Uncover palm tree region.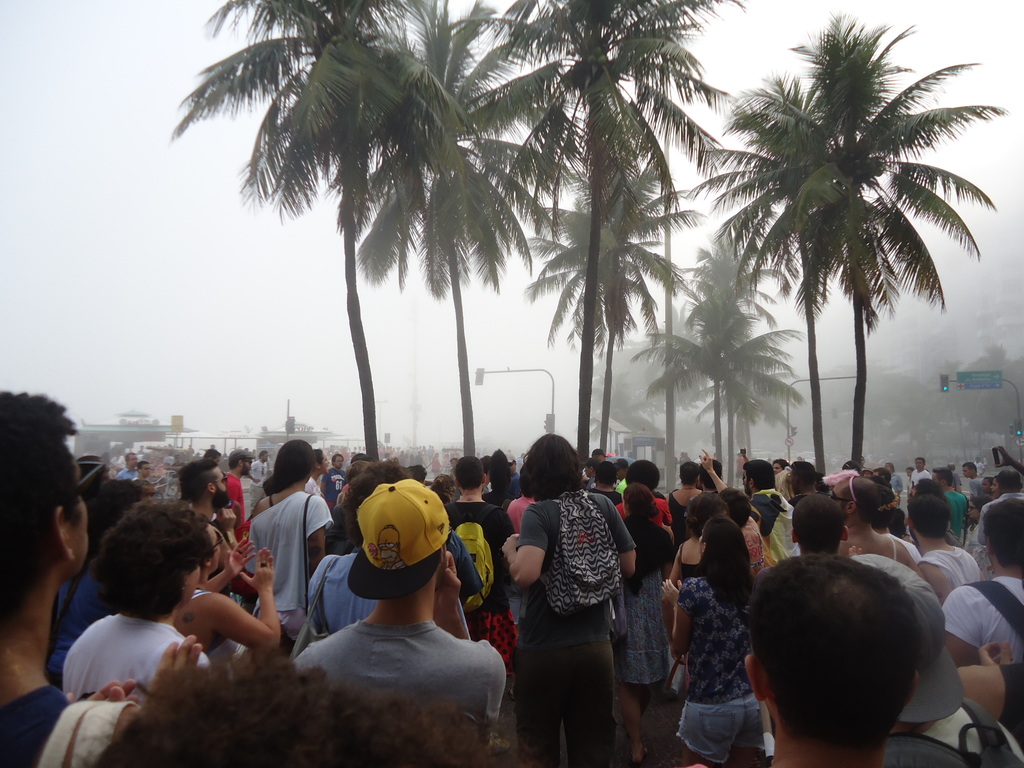
Uncovered: {"left": 536, "top": 159, "right": 682, "bottom": 441}.
